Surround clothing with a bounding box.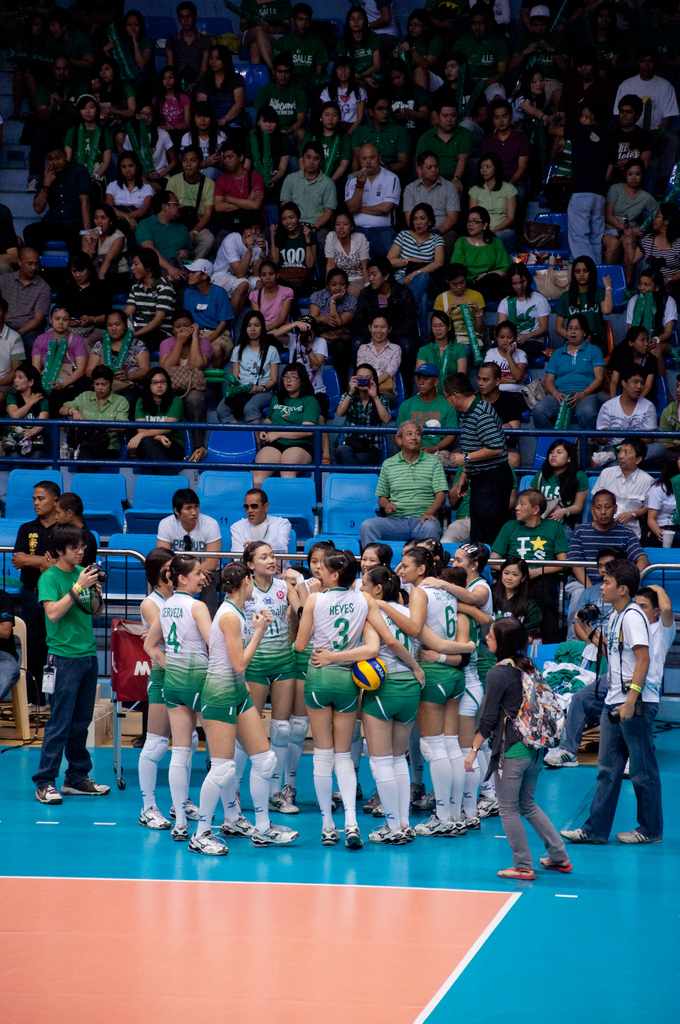
376:600:426:719.
